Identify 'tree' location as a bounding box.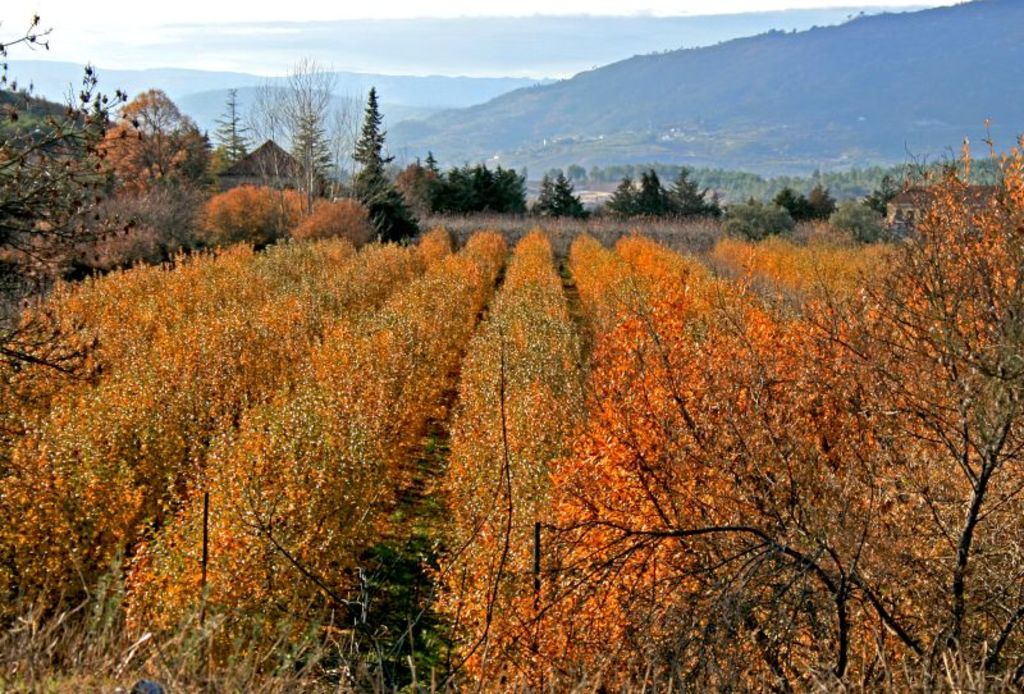
<bbox>356, 95, 398, 202</bbox>.
